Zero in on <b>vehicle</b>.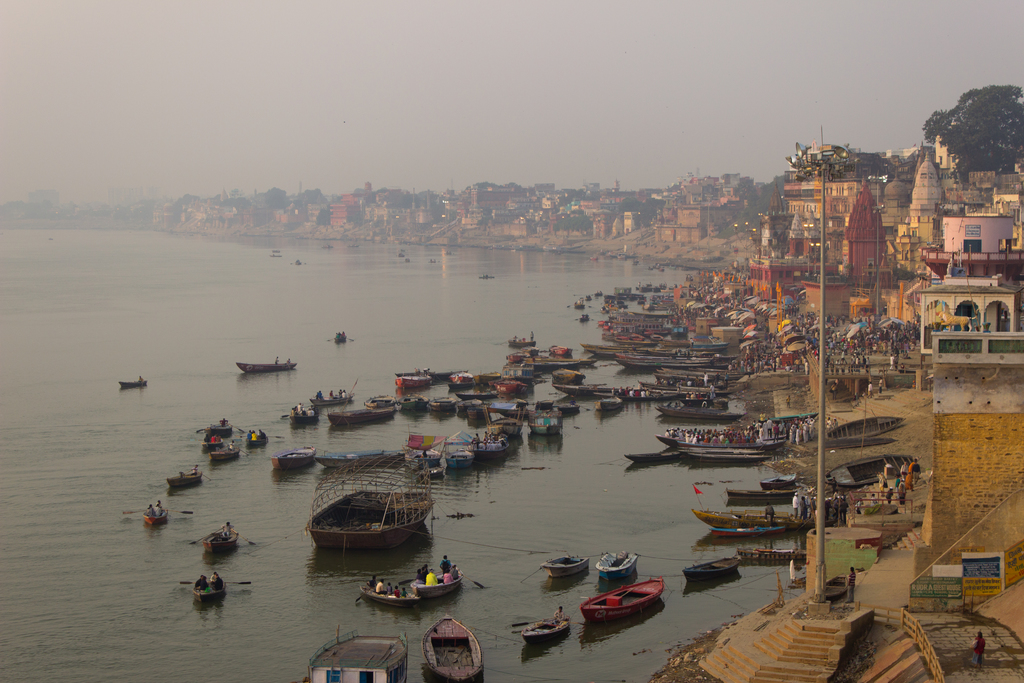
Zeroed in: bbox=(707, 526, 785, 537).
